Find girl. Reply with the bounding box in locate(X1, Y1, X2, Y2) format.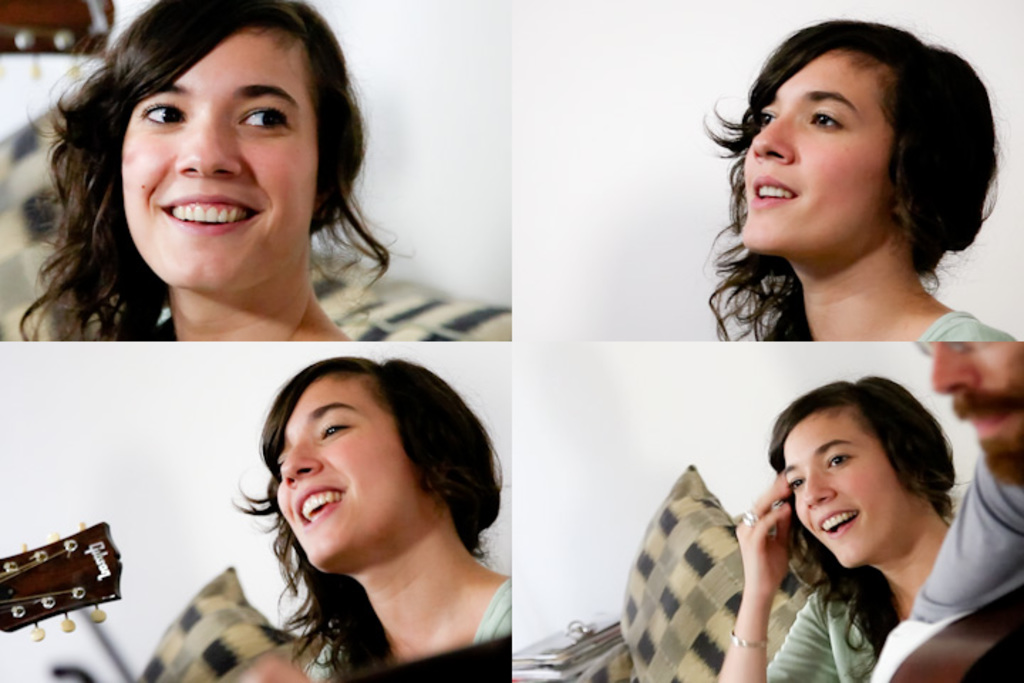
locate(17, 0, 414, 340).
